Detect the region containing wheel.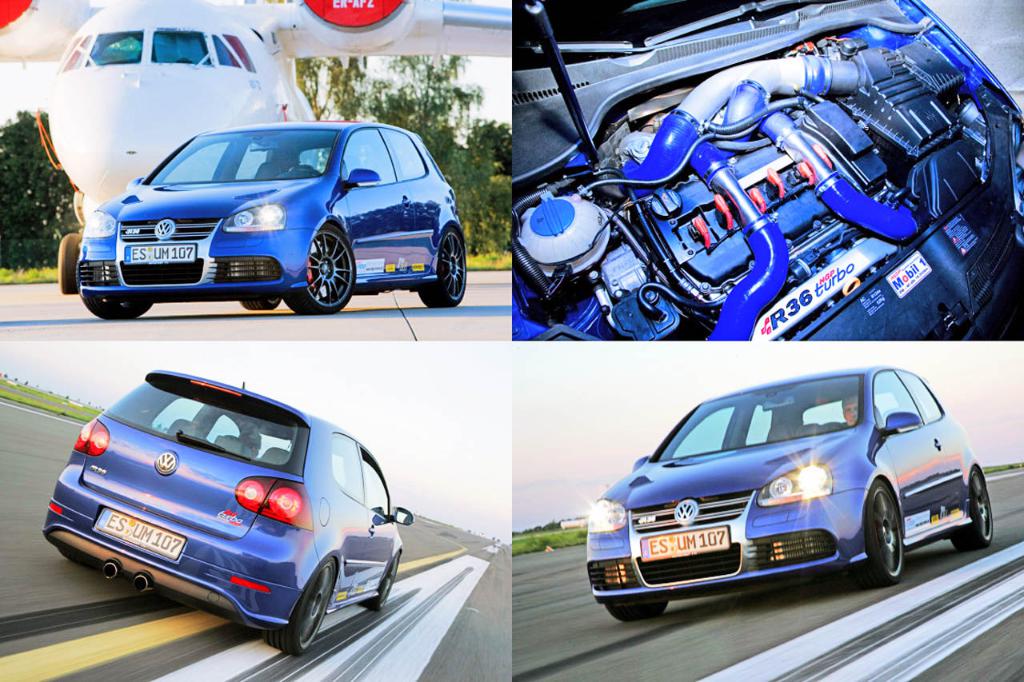
locate(606, 601, 669, 612).
